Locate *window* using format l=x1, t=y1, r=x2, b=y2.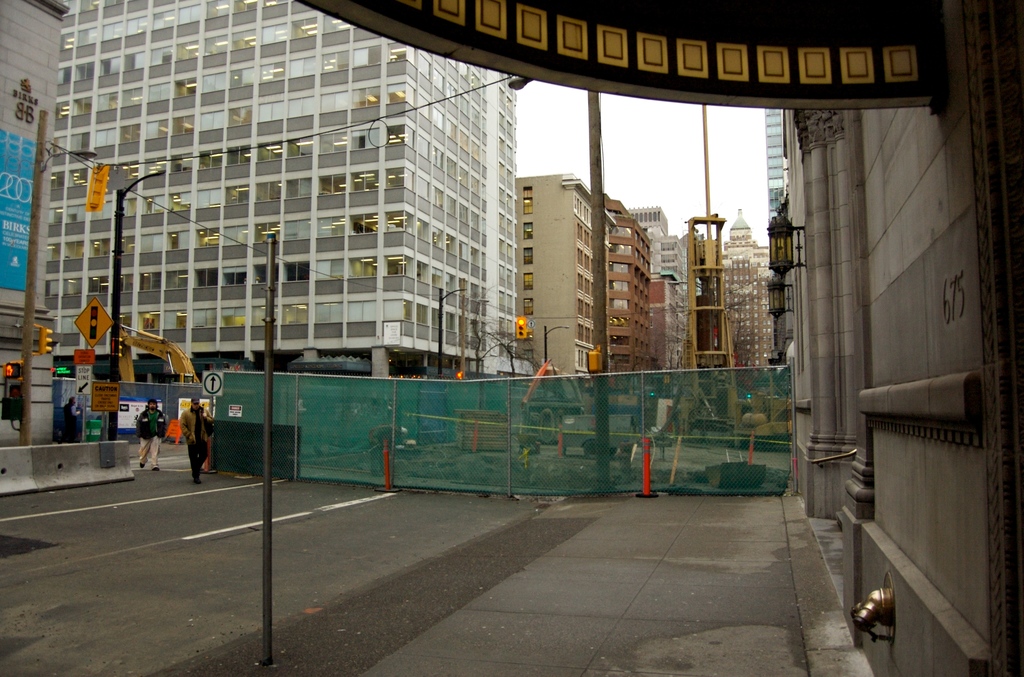
l=610, t=296, r=634, b=309.
